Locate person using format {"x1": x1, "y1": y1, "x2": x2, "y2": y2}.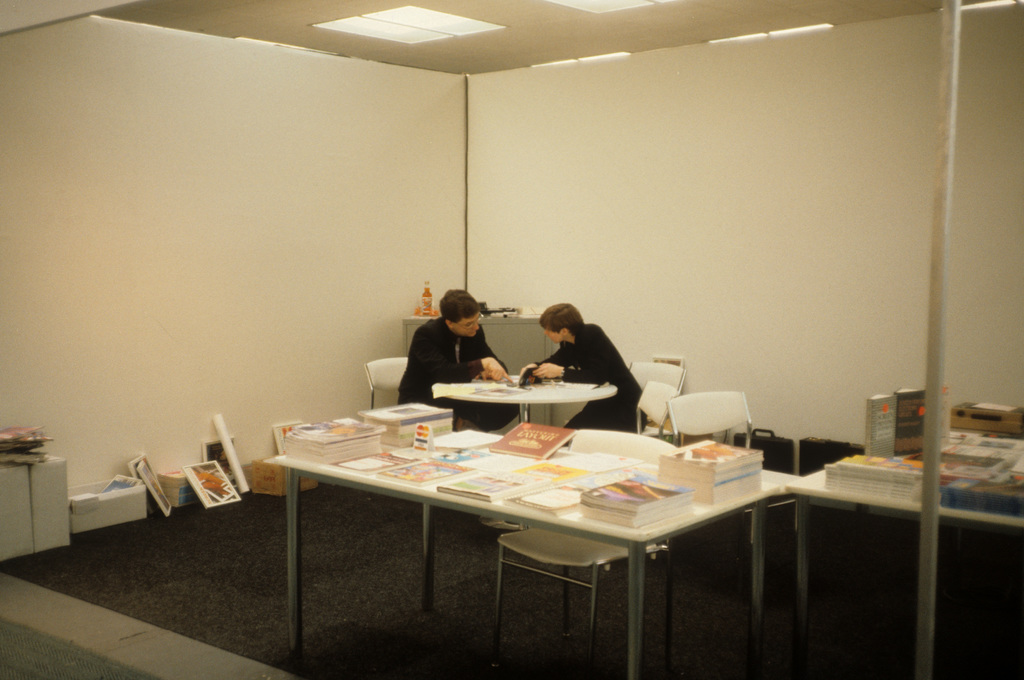
{"x1": 525, "y1": 301, "x2": 649, "y2": 433}.
